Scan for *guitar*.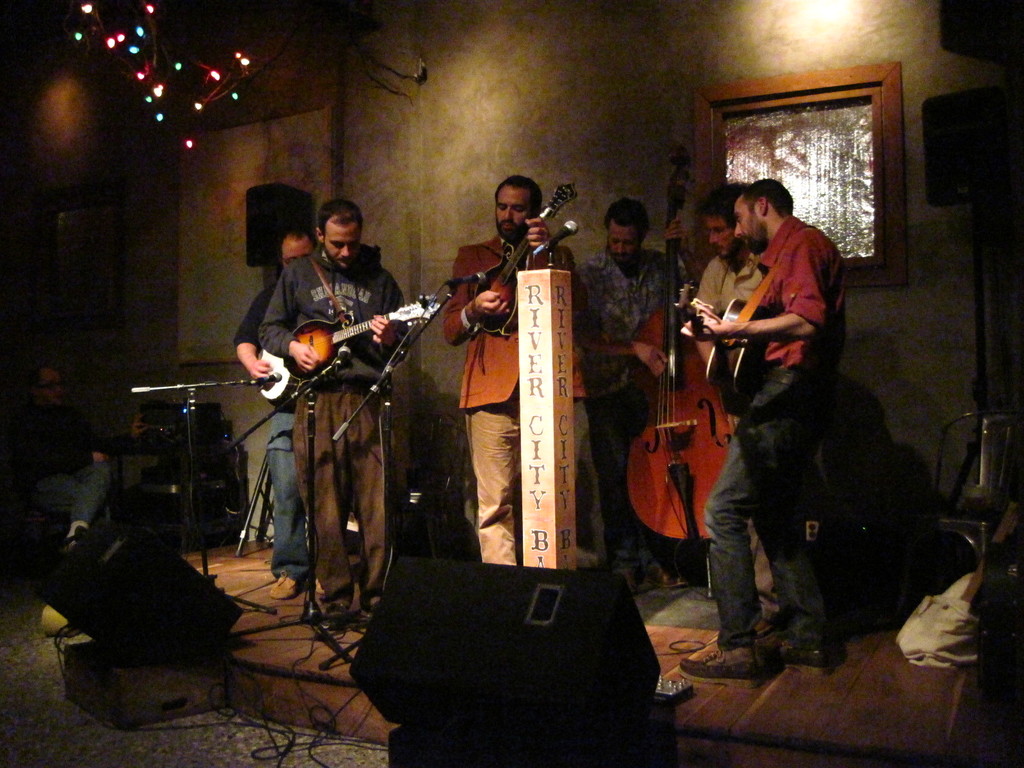
Scan result: 468,177,592,335.
